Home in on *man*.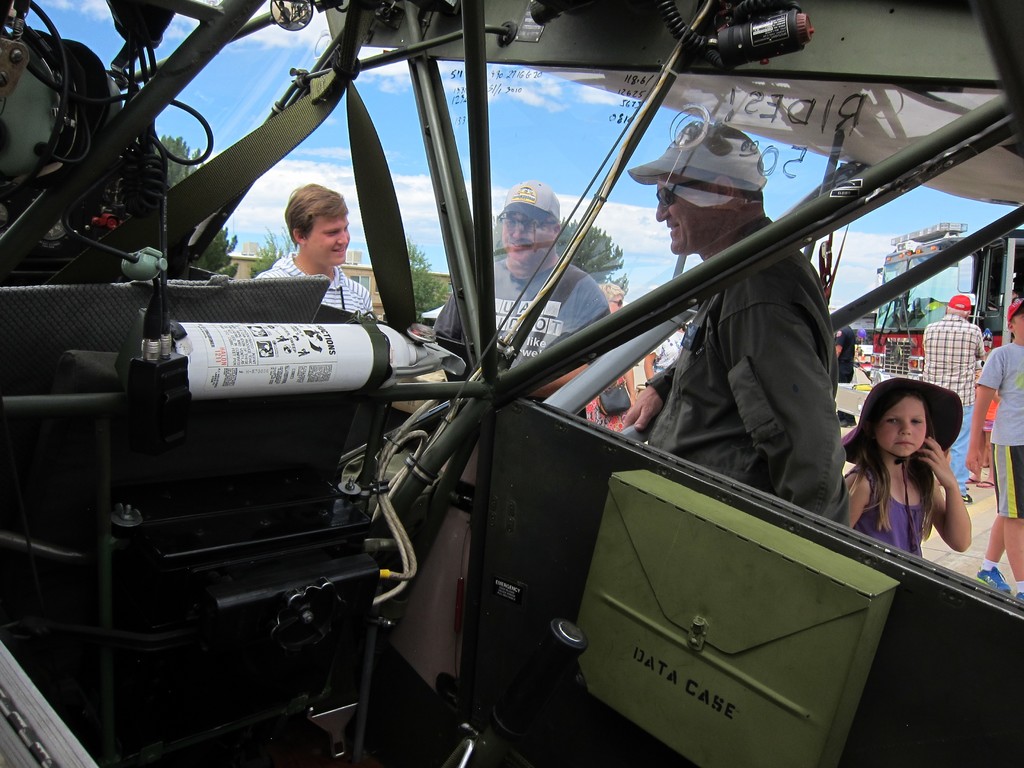
Homed in at <box>607,120,856,531</box>.
